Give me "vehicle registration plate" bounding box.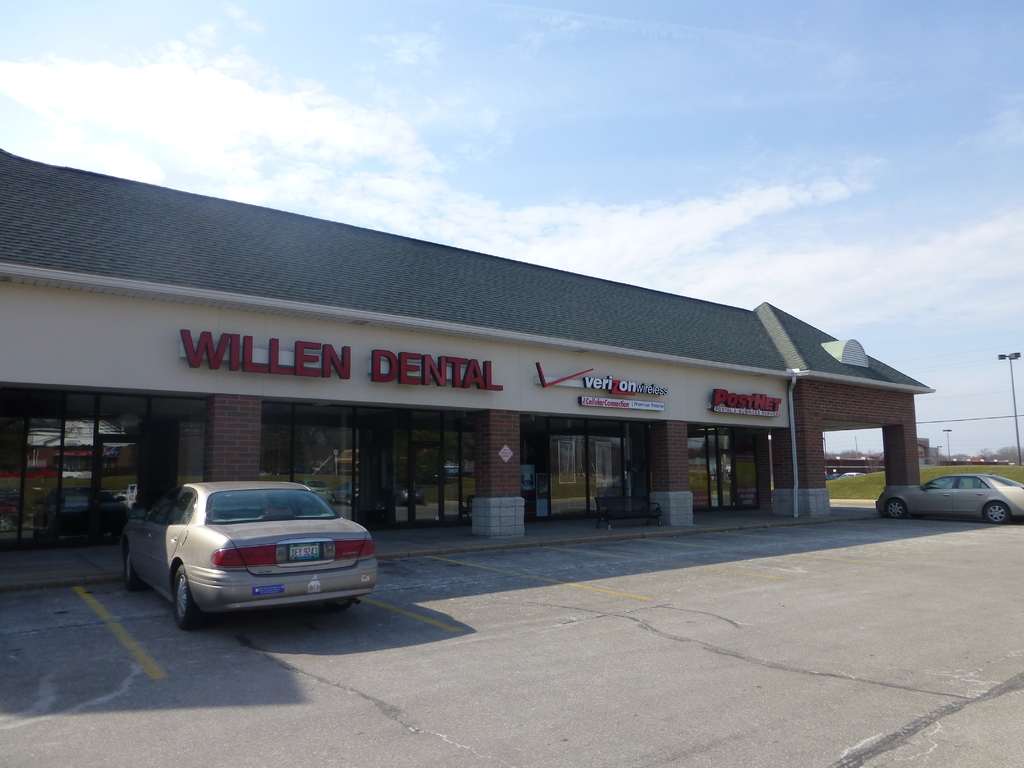
x1=287, y1=543, x2=323, y2=561.
